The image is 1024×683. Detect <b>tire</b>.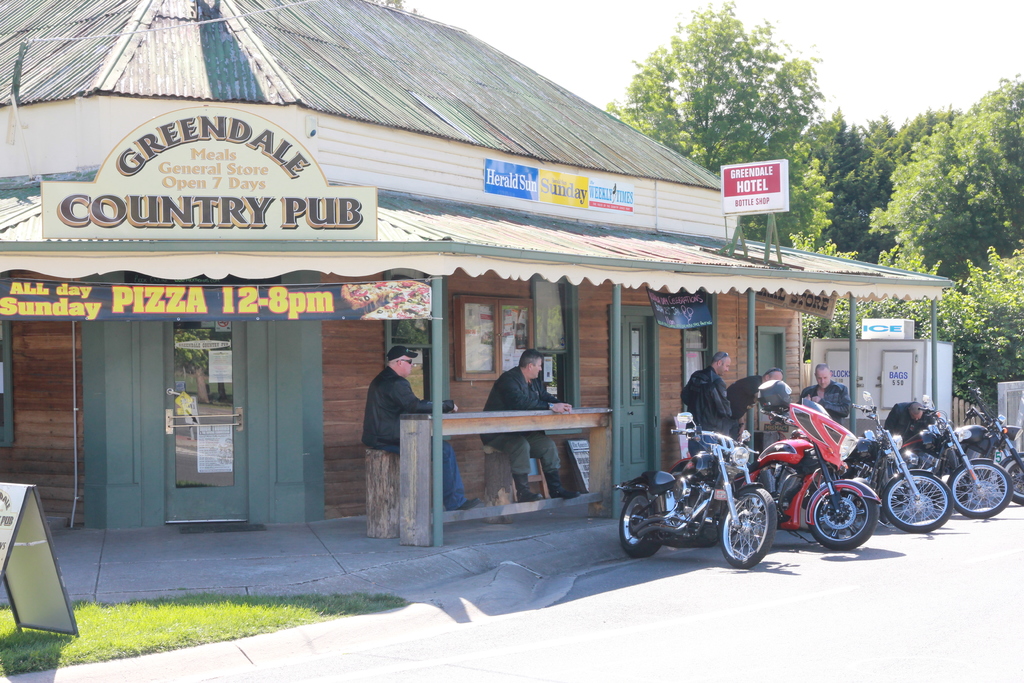
Detection: box=[806, 479, 880, 549].
